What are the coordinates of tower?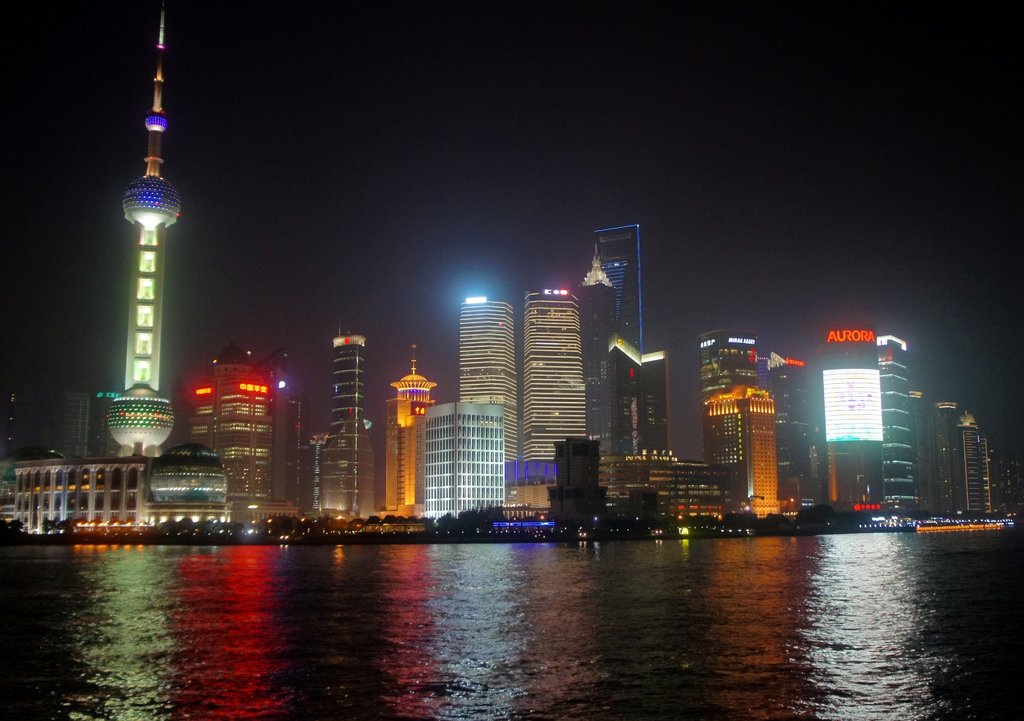
[957, 407, 995, 521].
